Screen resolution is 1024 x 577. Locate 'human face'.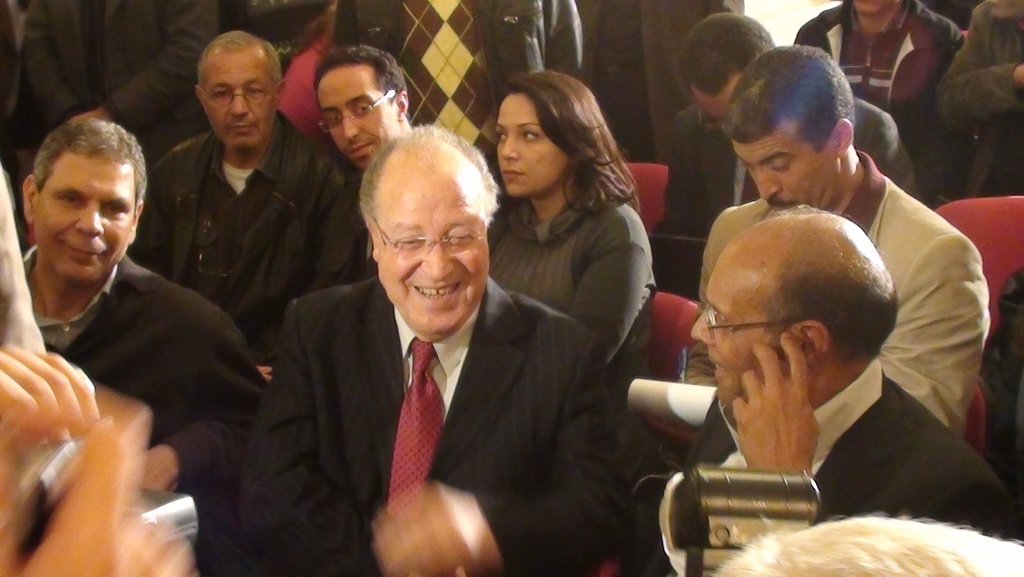
(689,75,749,118).
